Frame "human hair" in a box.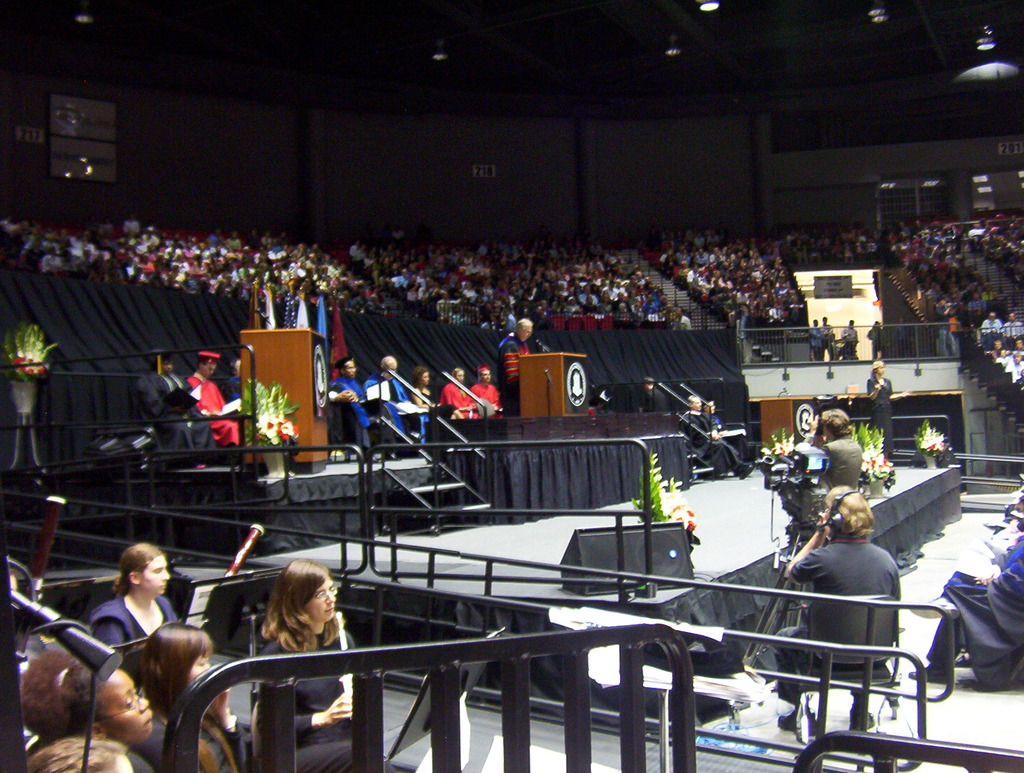
pyautogui.locateOnScreen(141, 617, 237, 772).
